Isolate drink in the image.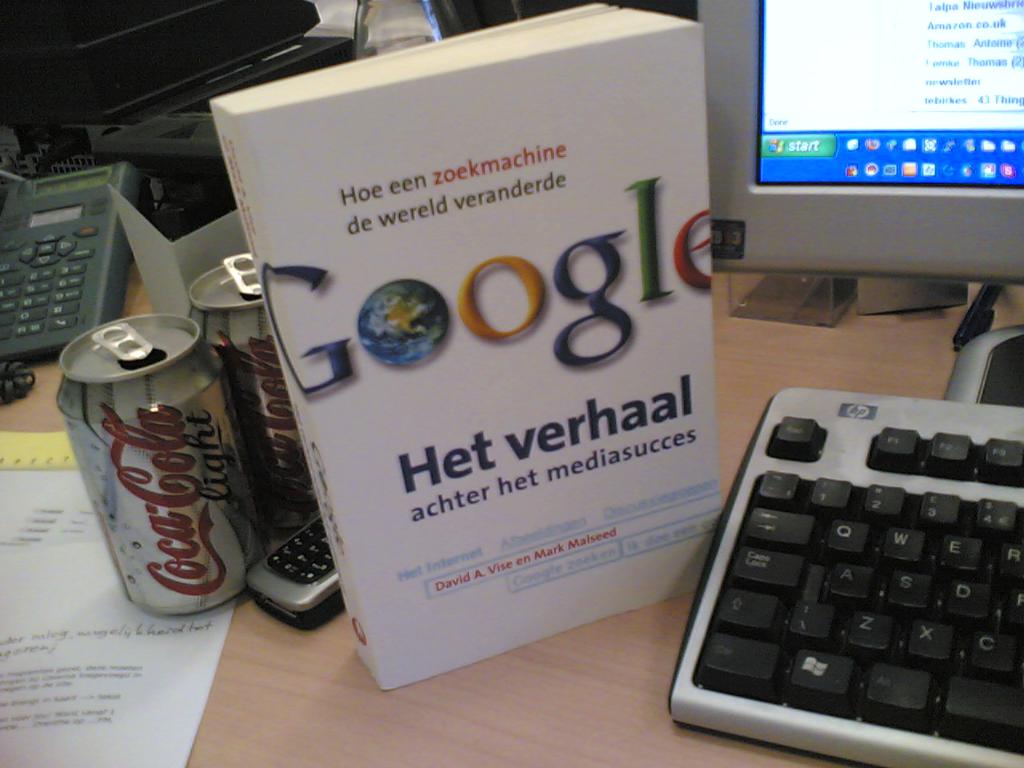
Isolated region: <region>187, 250, 307, 522</region>.
